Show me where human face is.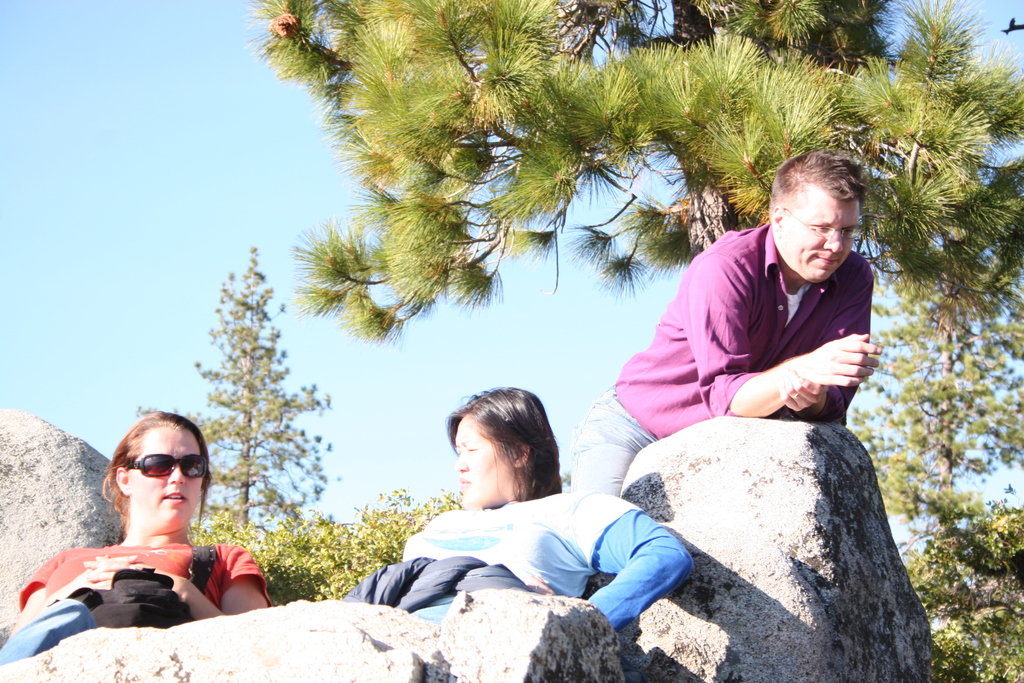
human face is at rect(781, 198, 866, 283).
